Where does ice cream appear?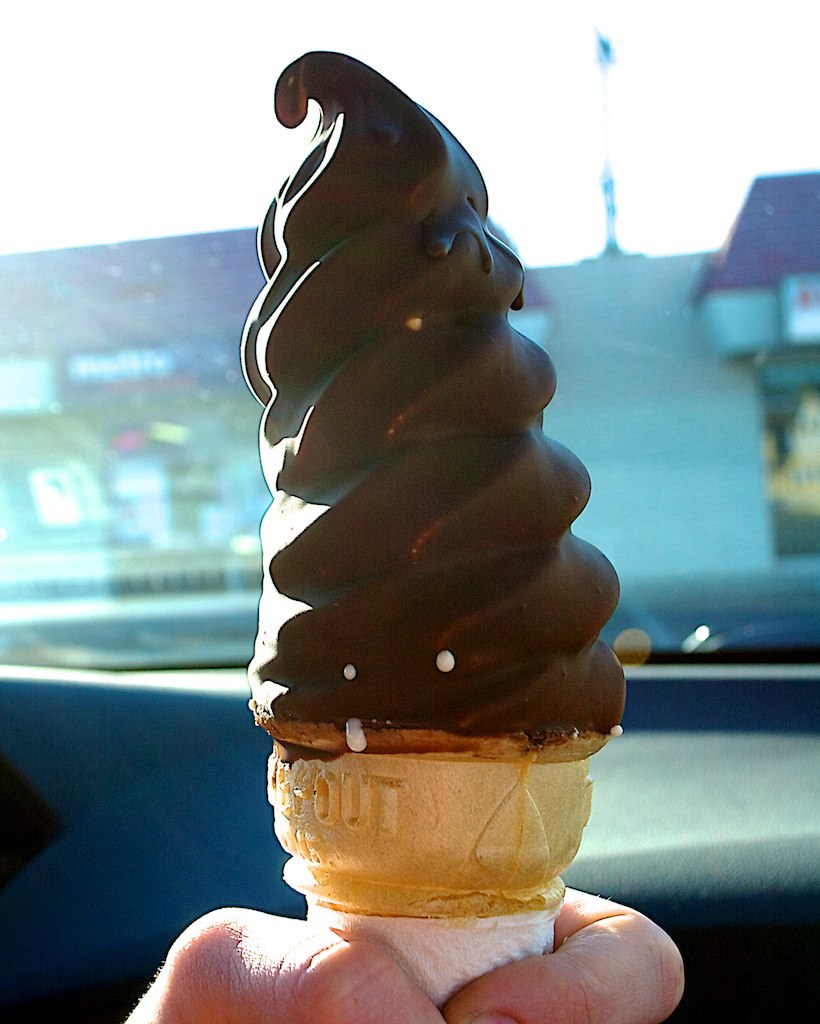
Appears at select_region(240, 48, 623, 745).
